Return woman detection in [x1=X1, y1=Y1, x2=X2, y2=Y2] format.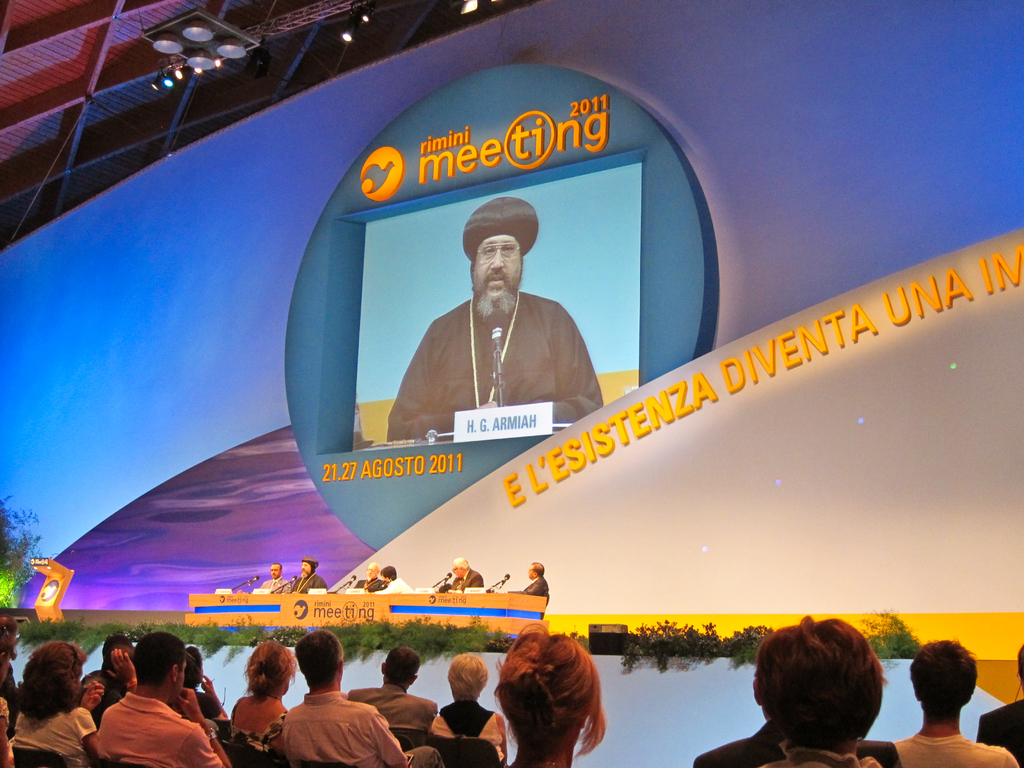
[x1=227, y1=638, x2=298, y2=756].
